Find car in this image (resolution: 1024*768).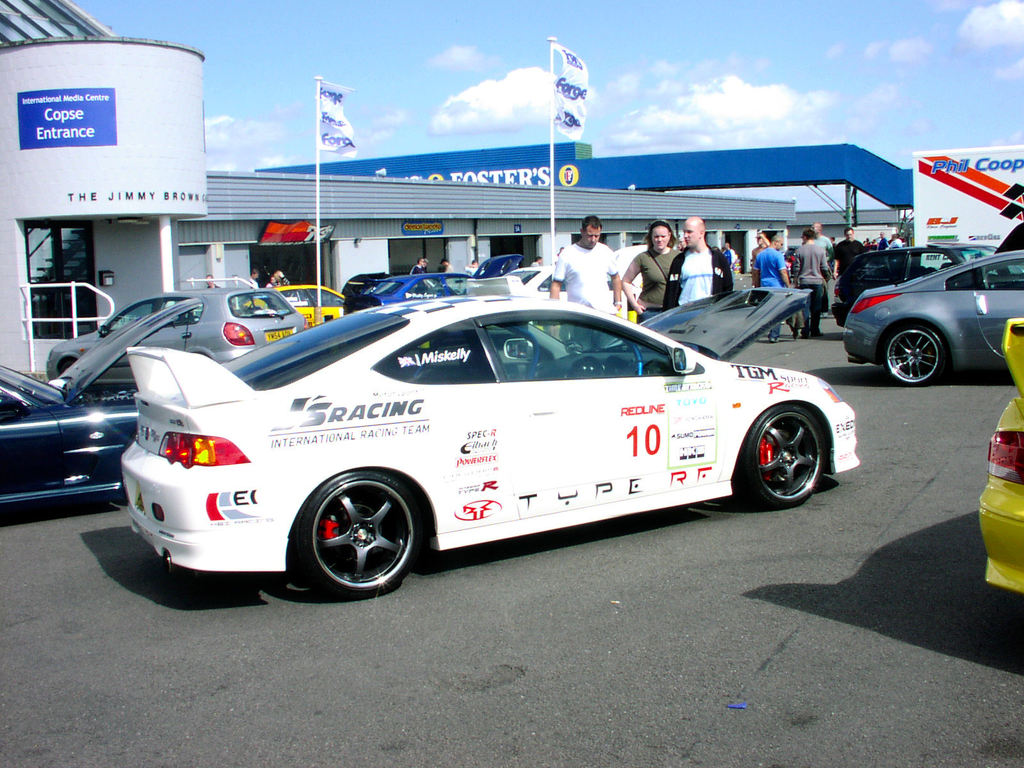
BBox(850, 245, 1023, 384).
